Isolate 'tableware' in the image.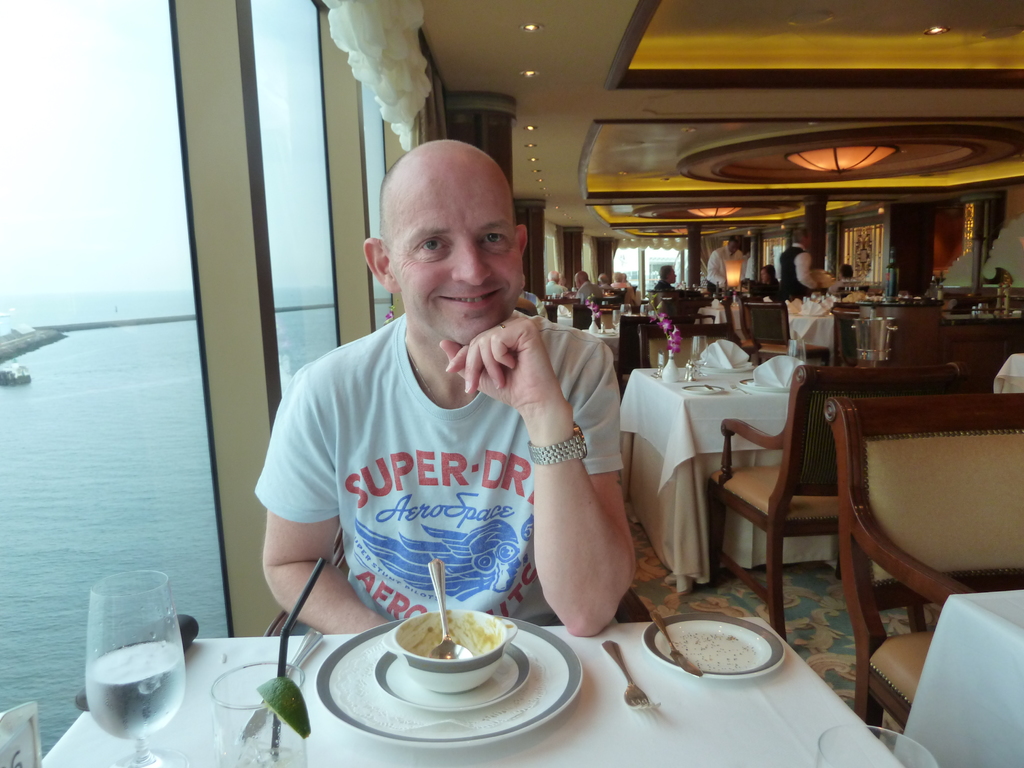
Isolated region: left=654, top=610, right=695, bottom=680.
